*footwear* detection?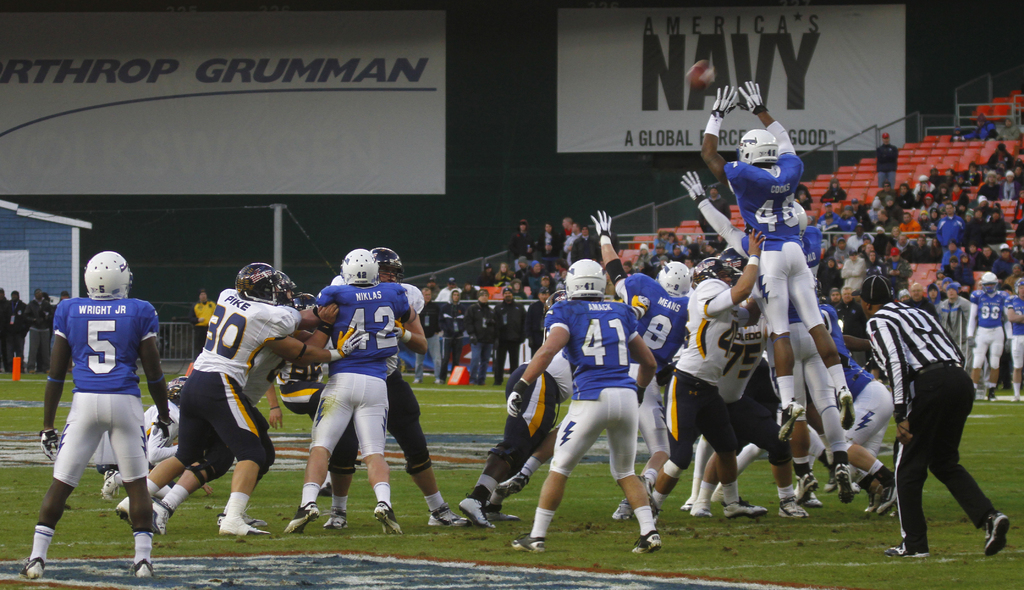
316:511:350:533
